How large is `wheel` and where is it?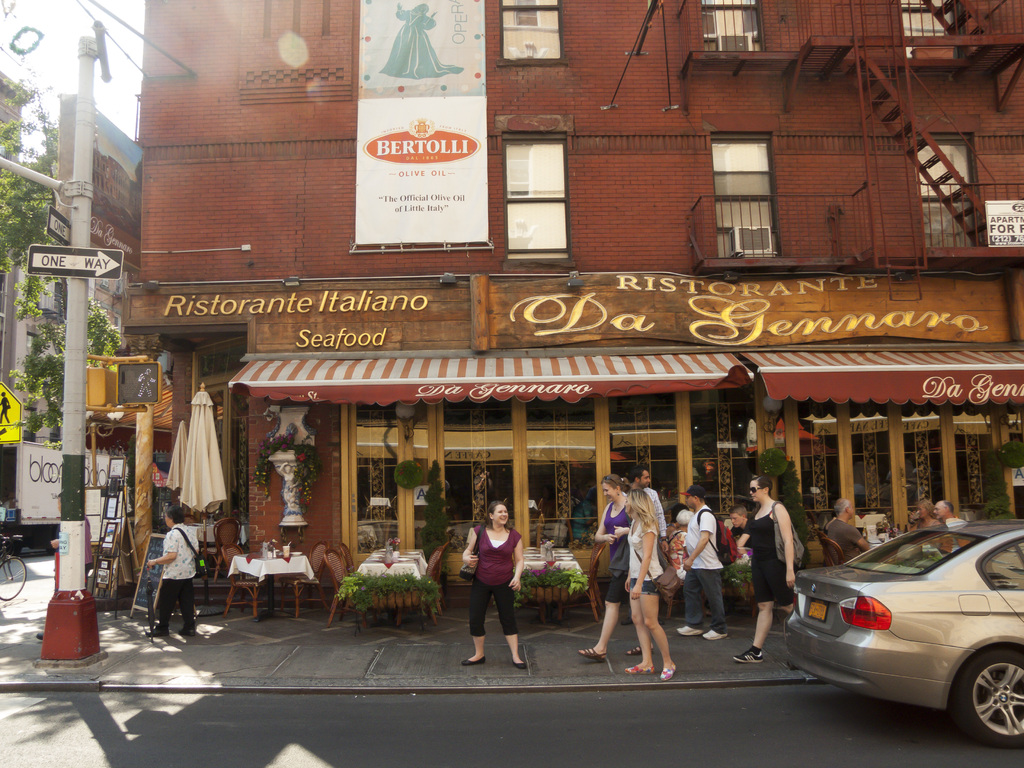
Bounding box: [951, 647, 1023, 755].
